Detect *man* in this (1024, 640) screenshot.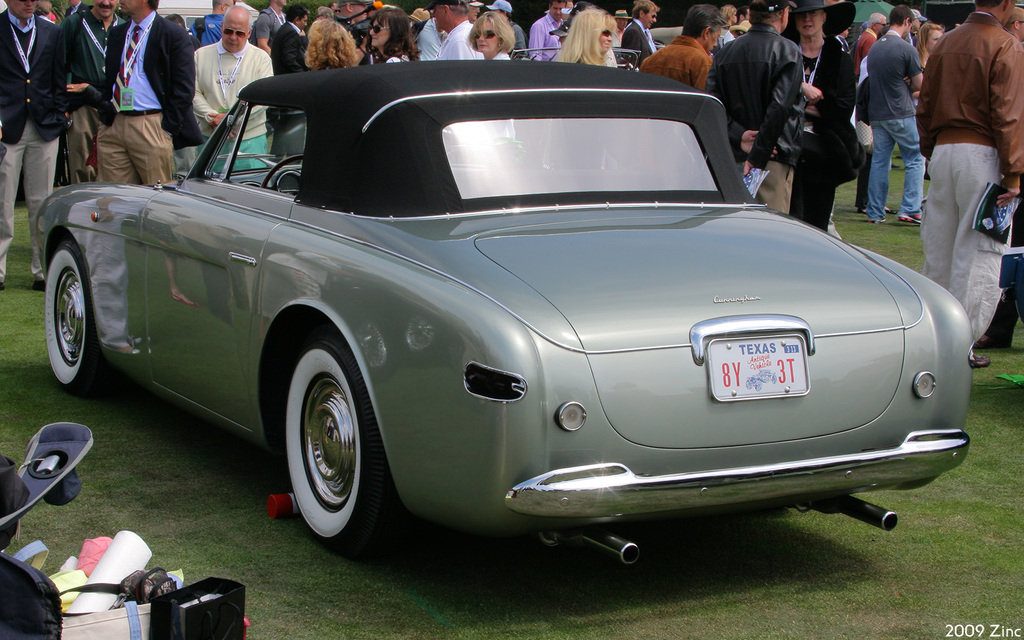
Detection: (left=461, top=0, right=483, bottom=19).
